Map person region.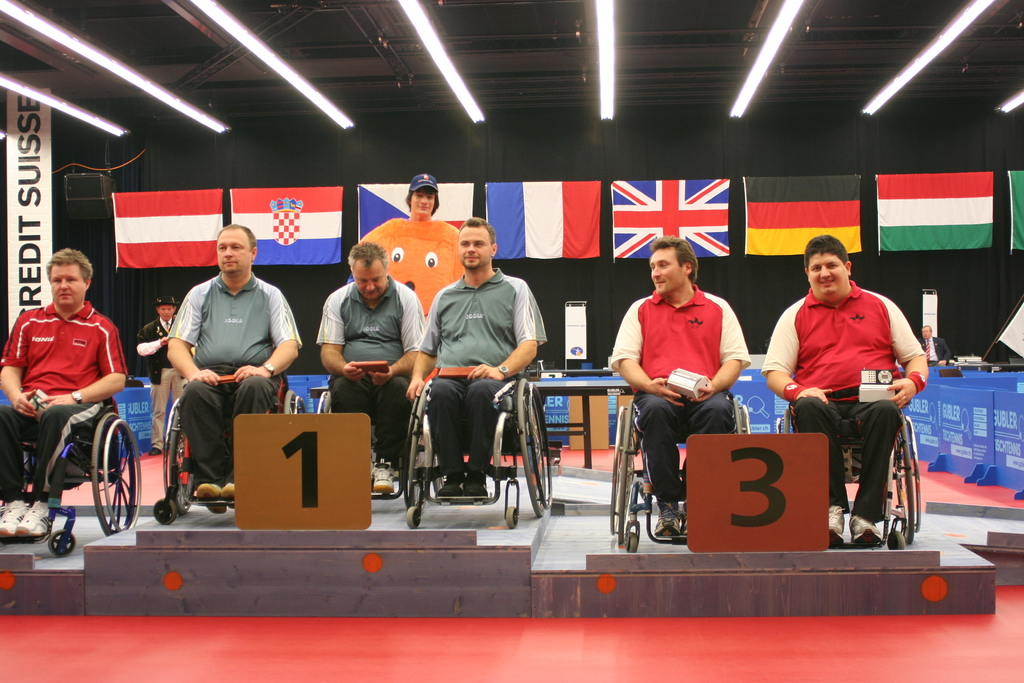
Mapped to {"left": 611, "top": 236, "right": 751, "bottom": 535}.
